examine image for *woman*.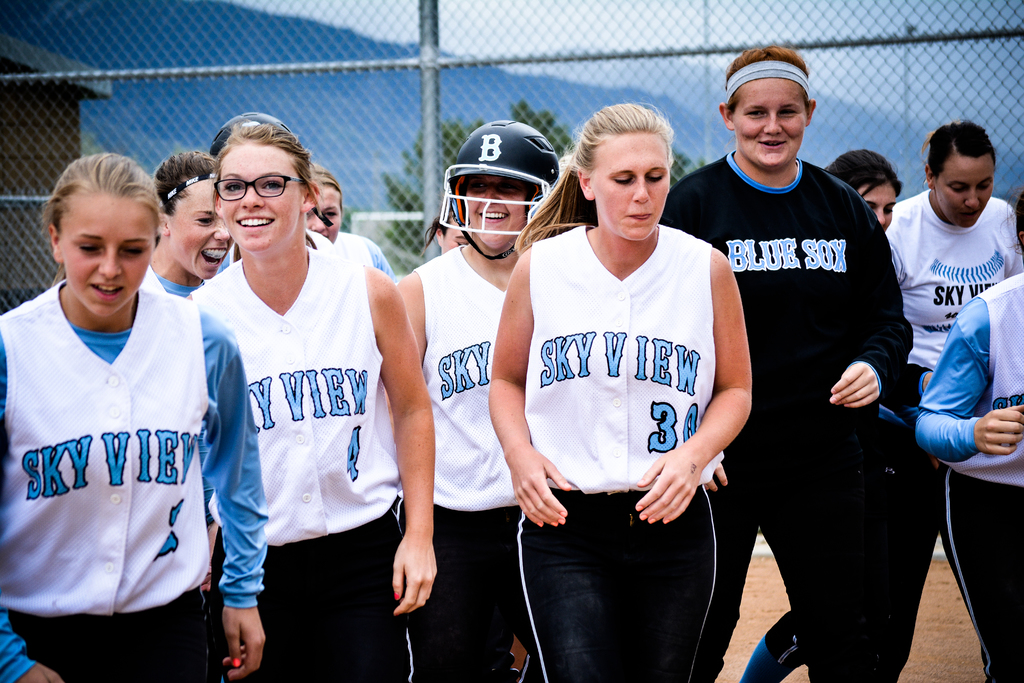
Examination result: select_region(138, 144, 236, 300).
